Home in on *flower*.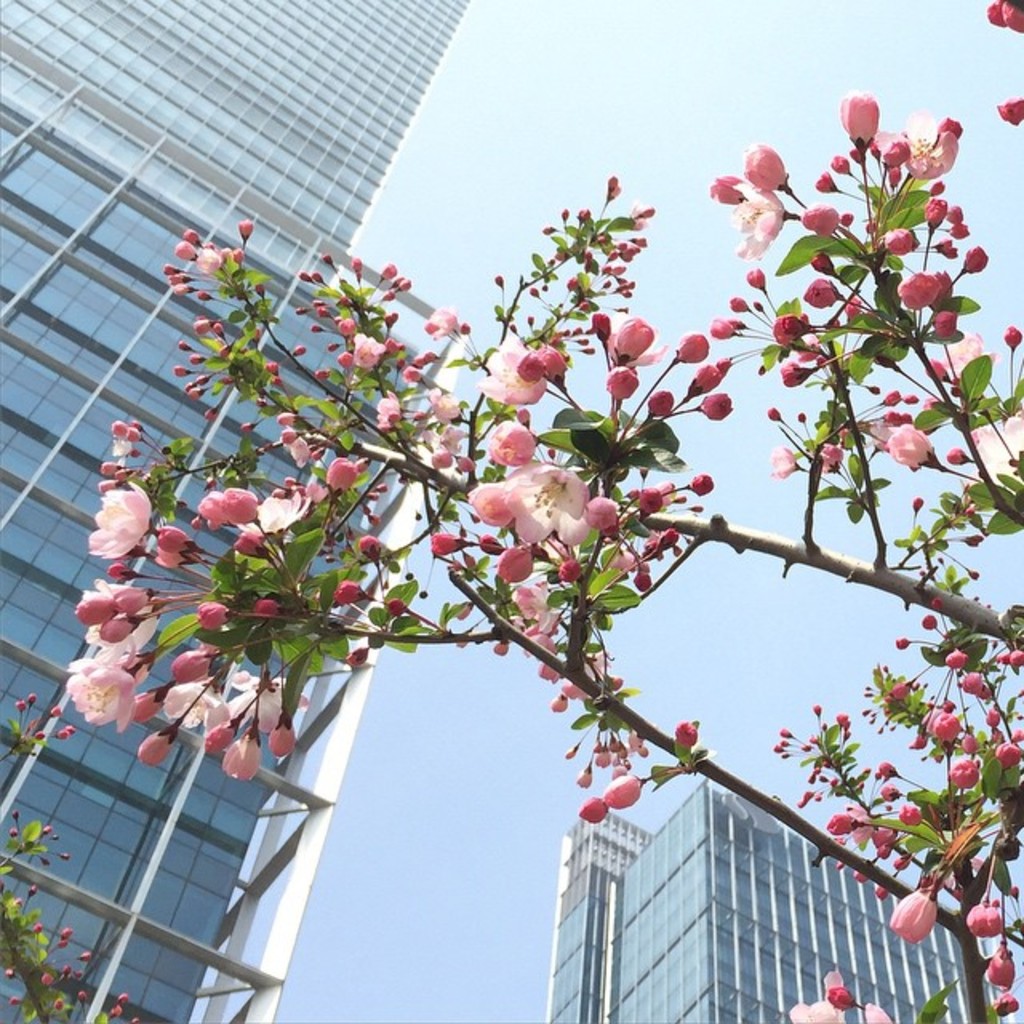
Homed in at {"left": 674, "top": 326, "right": 714, "bottom": 368}.
